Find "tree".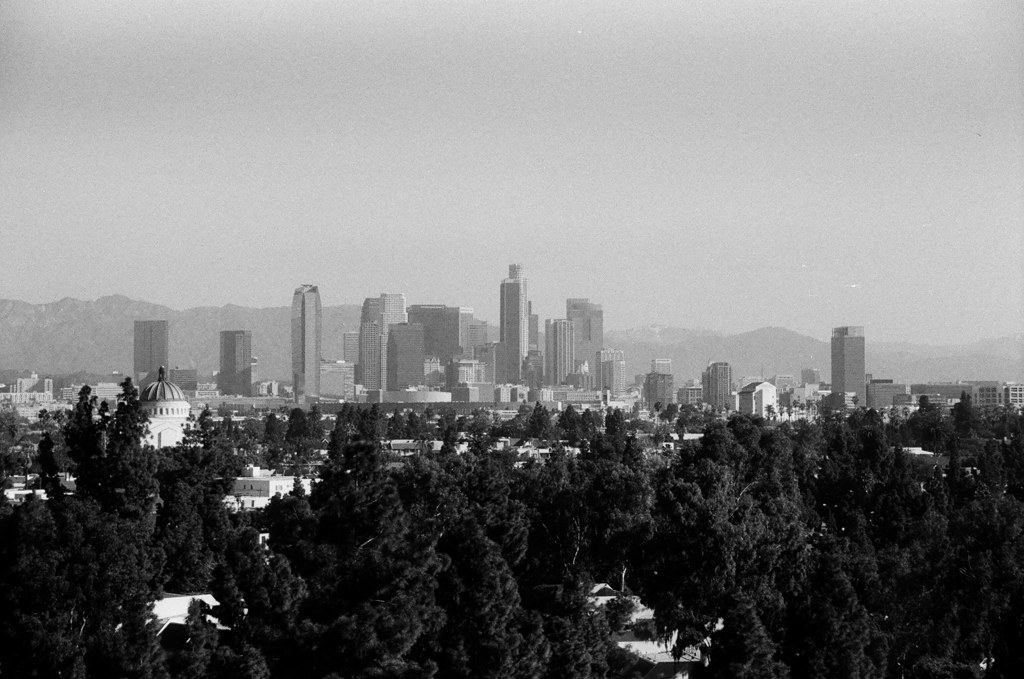
detection(208, 541, 309, 674).
